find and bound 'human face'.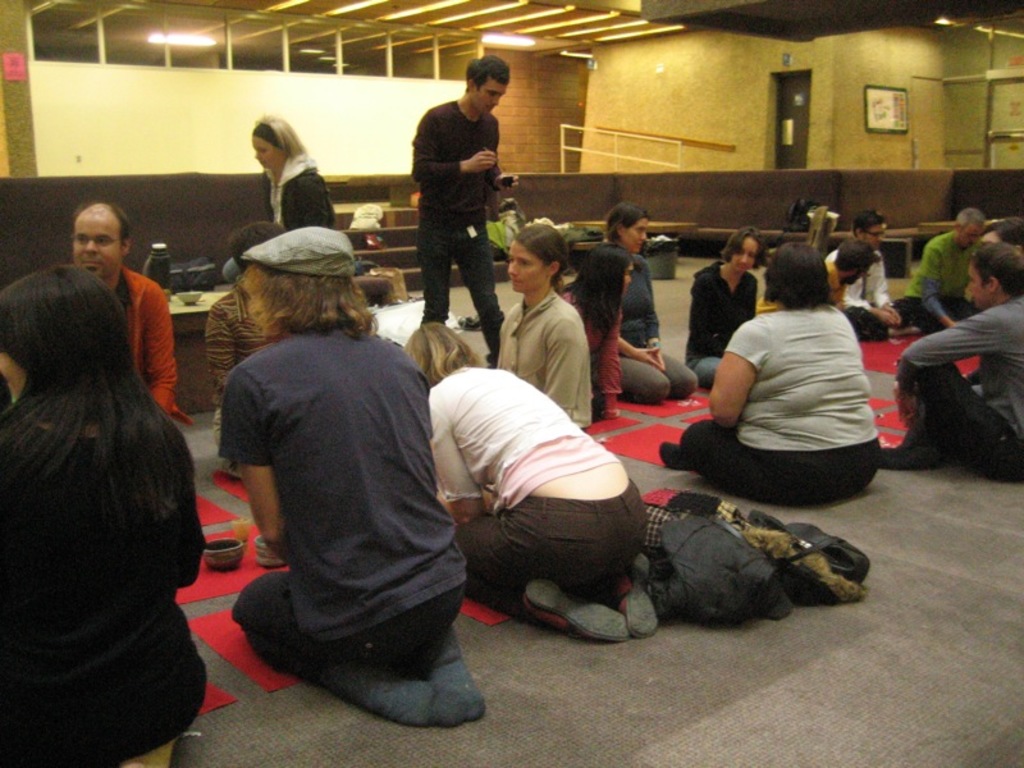
Bound: (863,221,883,250).
